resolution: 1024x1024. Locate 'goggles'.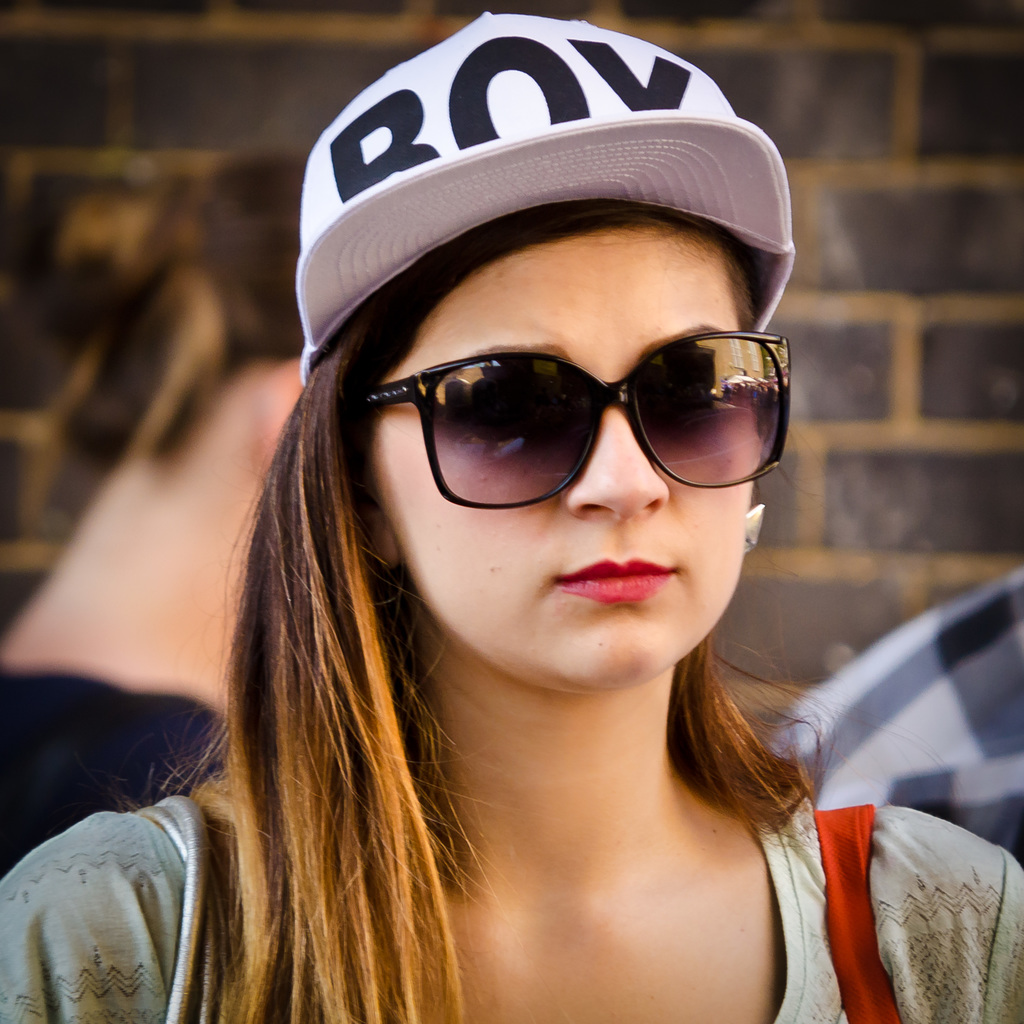
[left=364, top=302, right=784, bottom=522].
